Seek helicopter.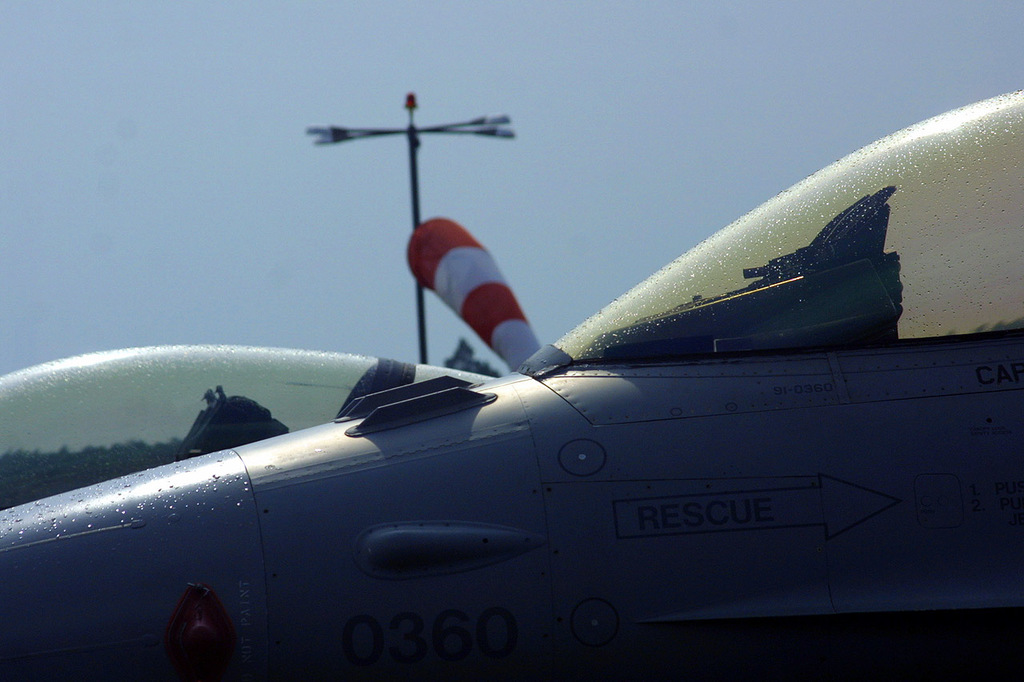
[9,122,1023,679].
